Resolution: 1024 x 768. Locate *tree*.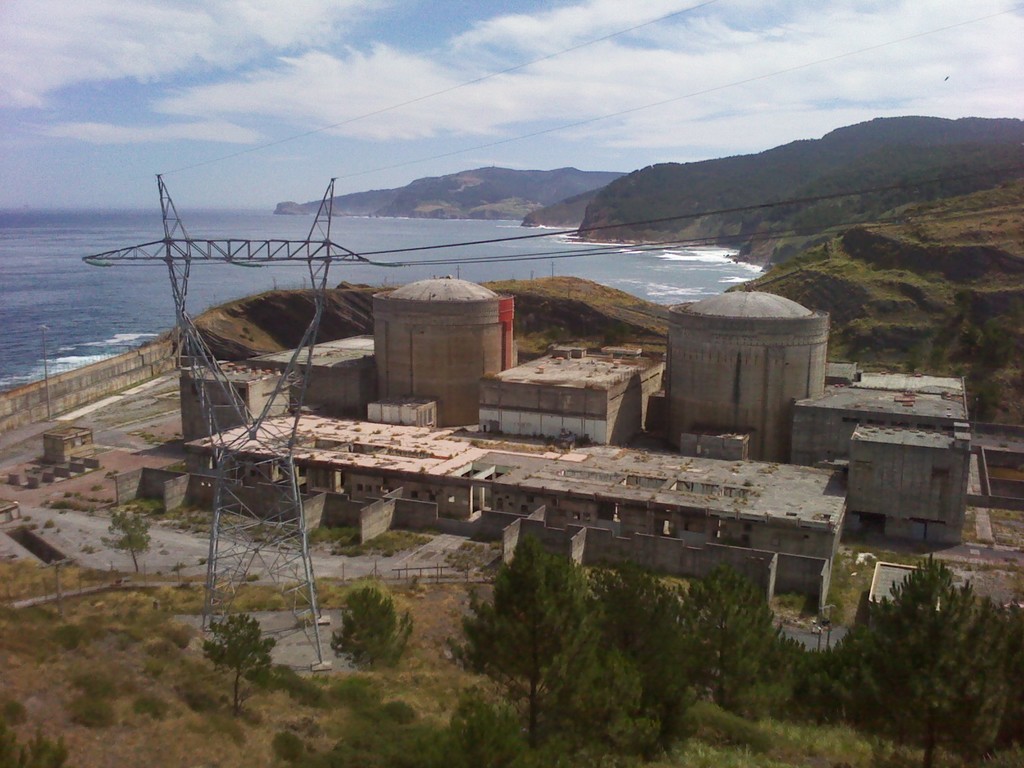
rect(568, 563, 700, 758).
